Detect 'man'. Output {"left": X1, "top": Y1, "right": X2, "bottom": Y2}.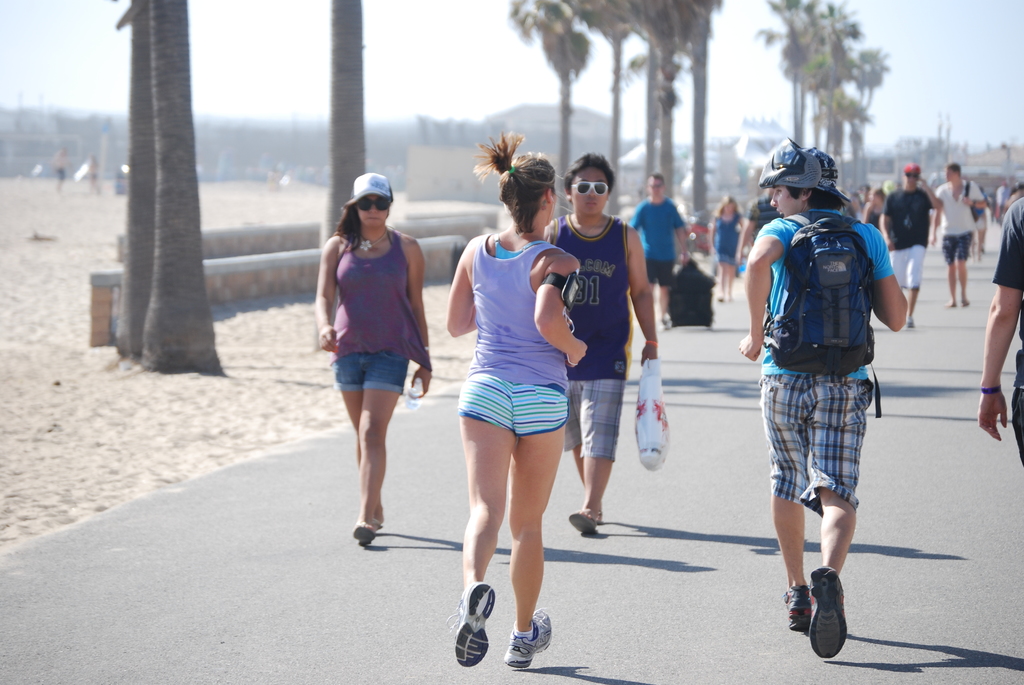
{"left": 746, "top": 138, "right": 906, "bottom": 642}.
